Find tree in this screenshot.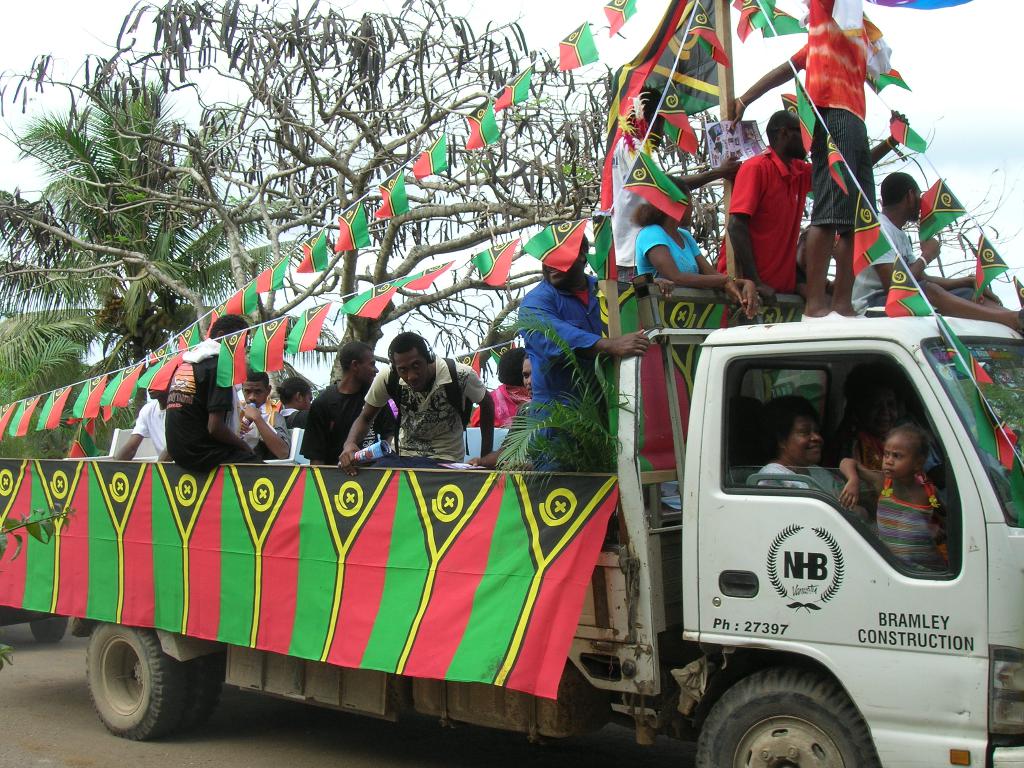
The bounding box for tree is [x1=65, y1=0, x2=749, y2=454].
